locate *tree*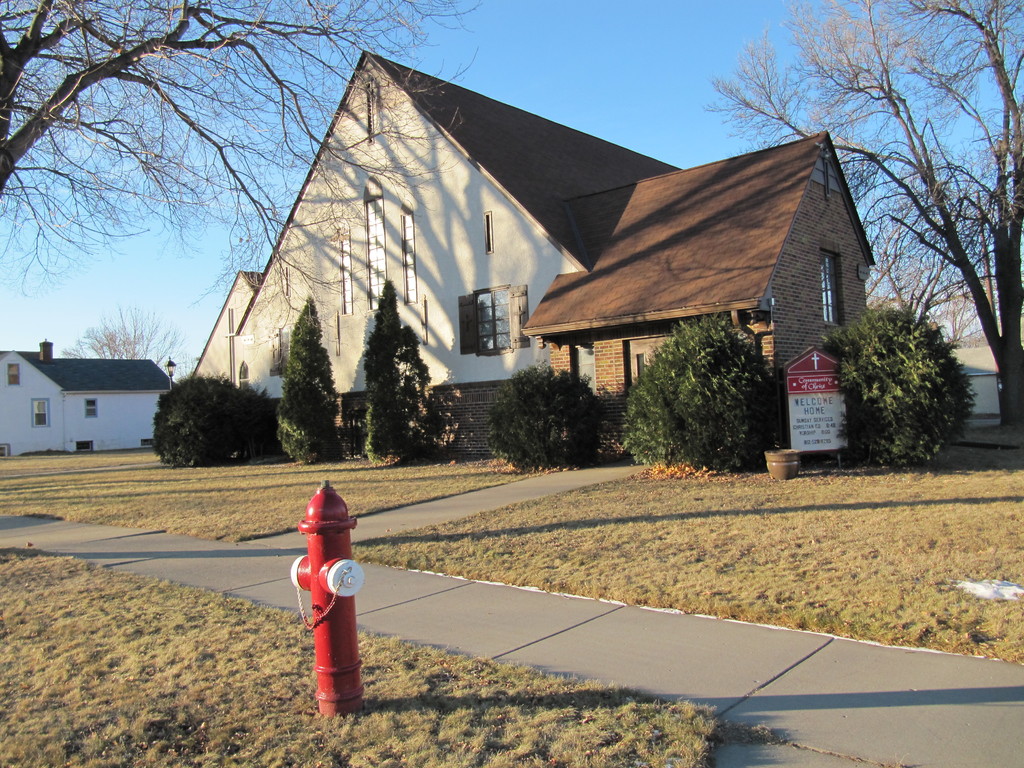
bbox=(0, 0, 477, 352)
